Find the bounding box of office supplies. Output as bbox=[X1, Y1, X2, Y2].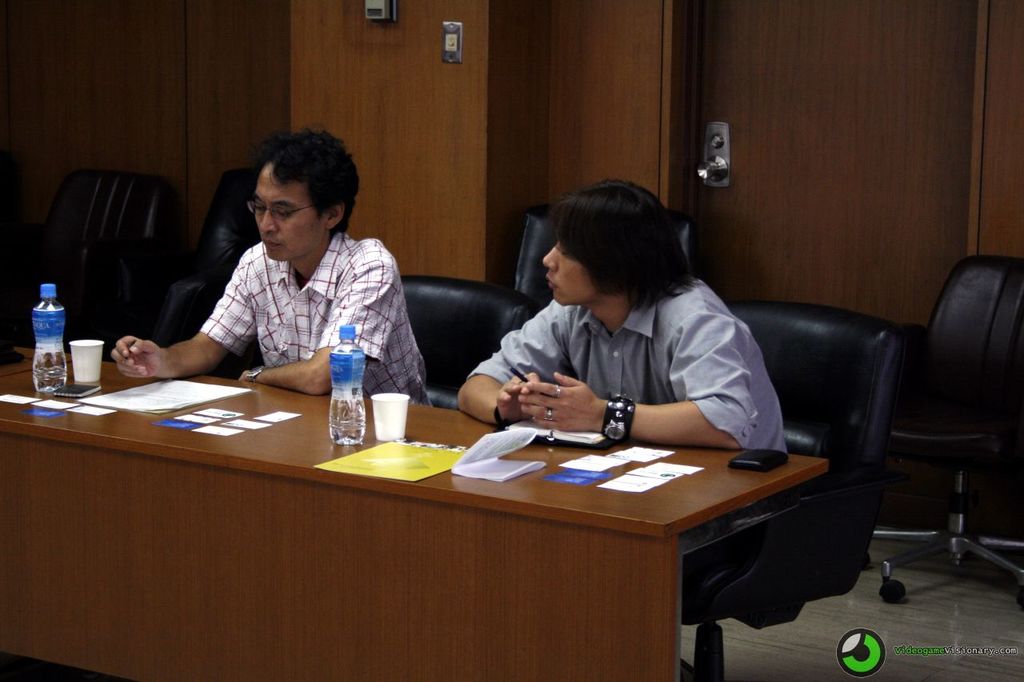
bbox=[325, 322, 366, 445].
